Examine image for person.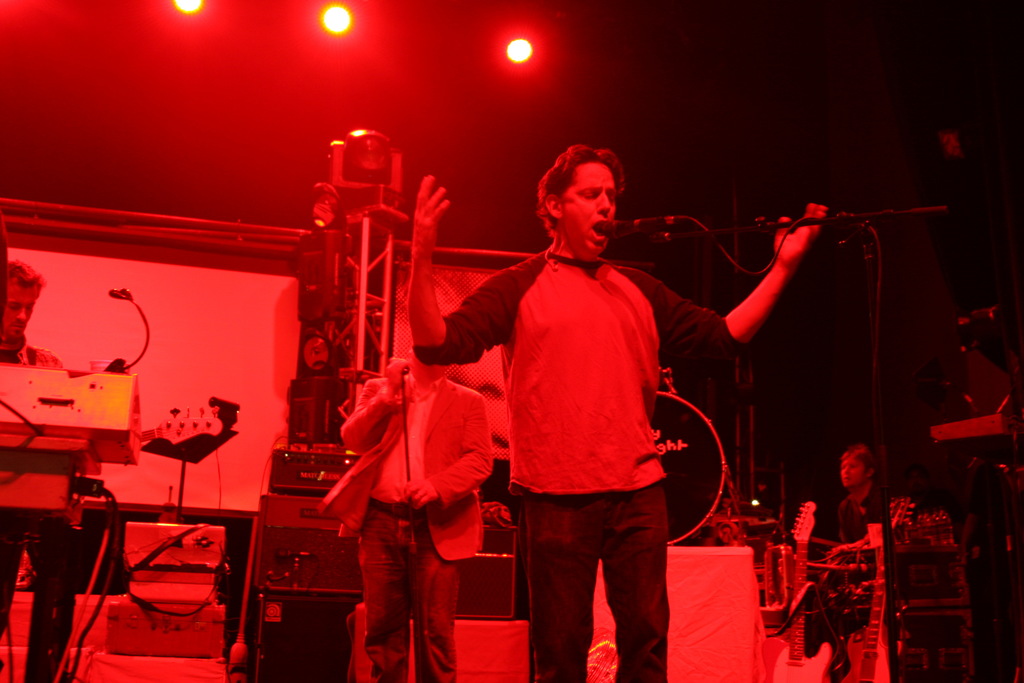
Examination result: detection(308, 318, 497, 682).
